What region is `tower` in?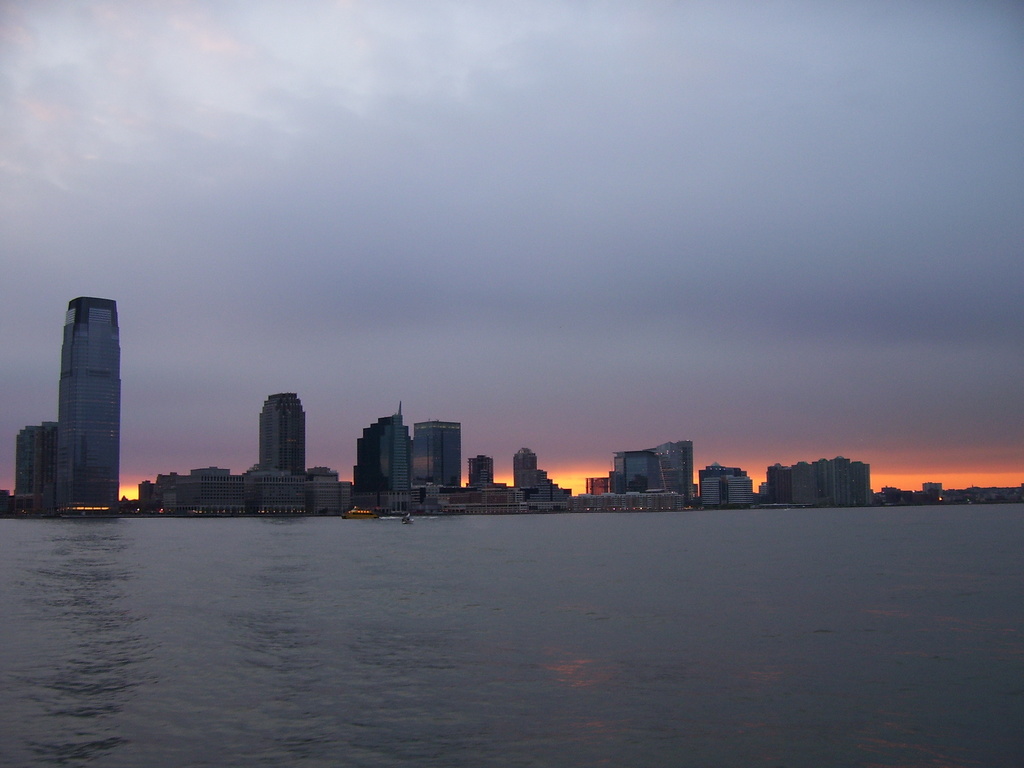
<region>355, 399, 418, 516</region>.
